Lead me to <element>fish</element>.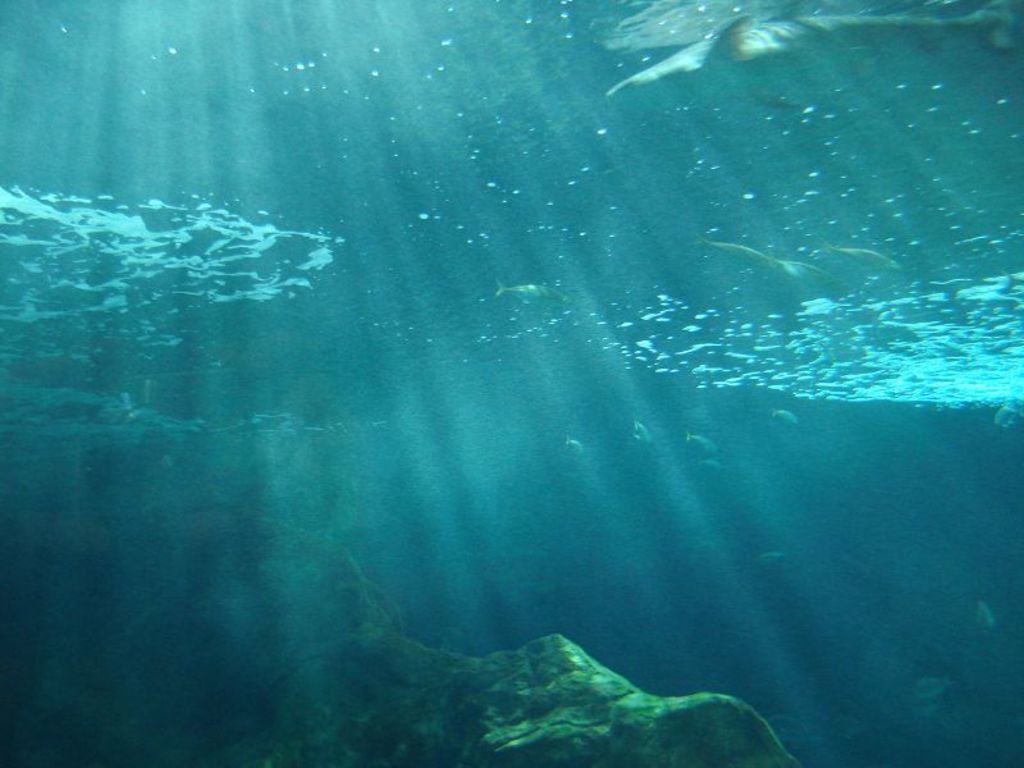
Lead to box(915, 672, 945, 701).
